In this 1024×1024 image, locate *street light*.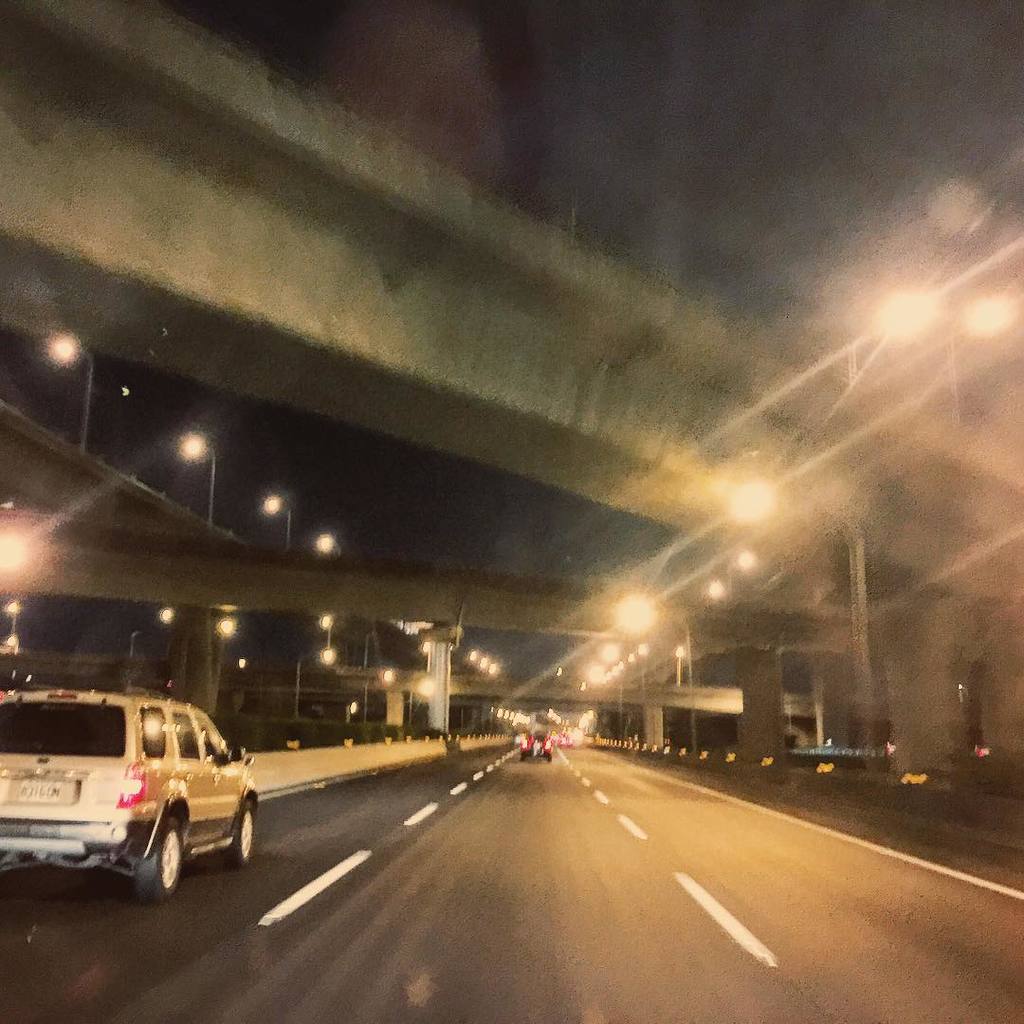
Bounding box: {"x1": 53, "y1": 339, "x2": 88, "y2": 445}.
